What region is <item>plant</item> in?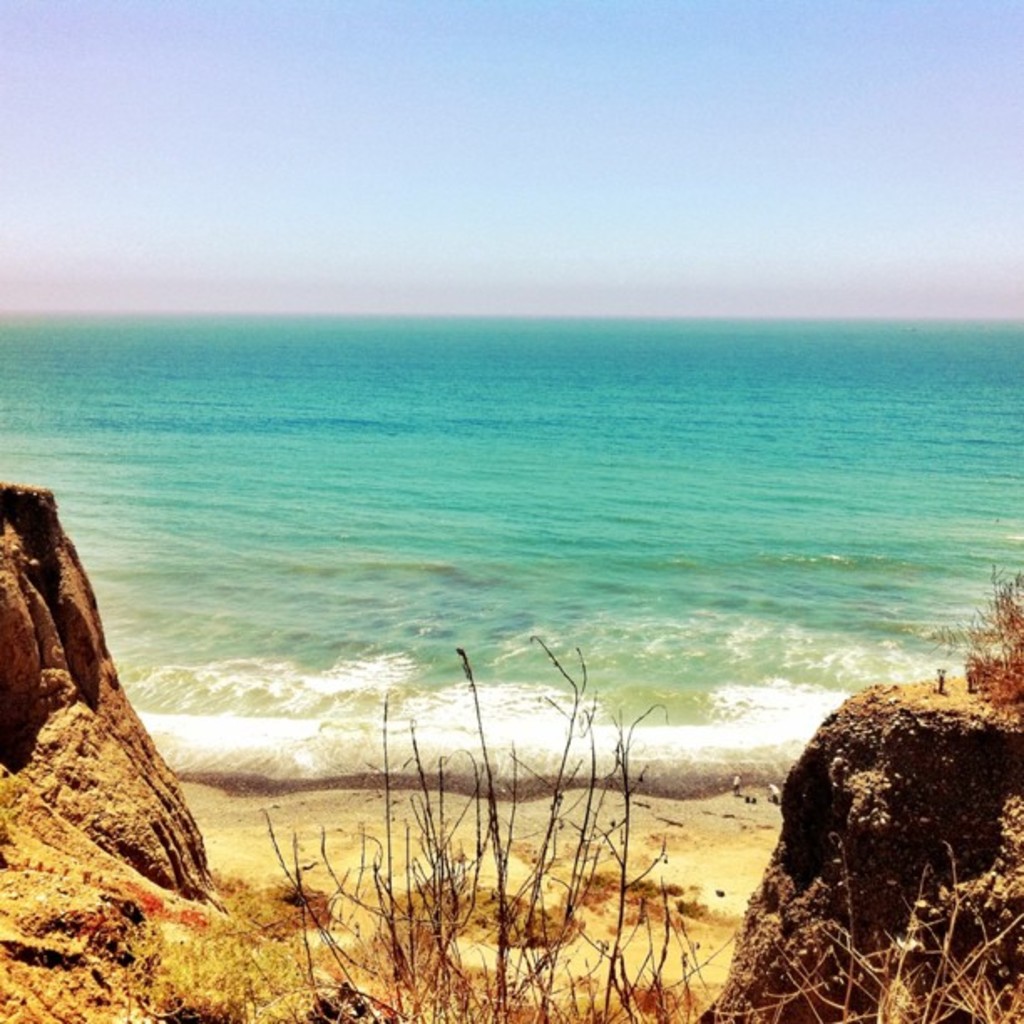
924,561,1022,716.
